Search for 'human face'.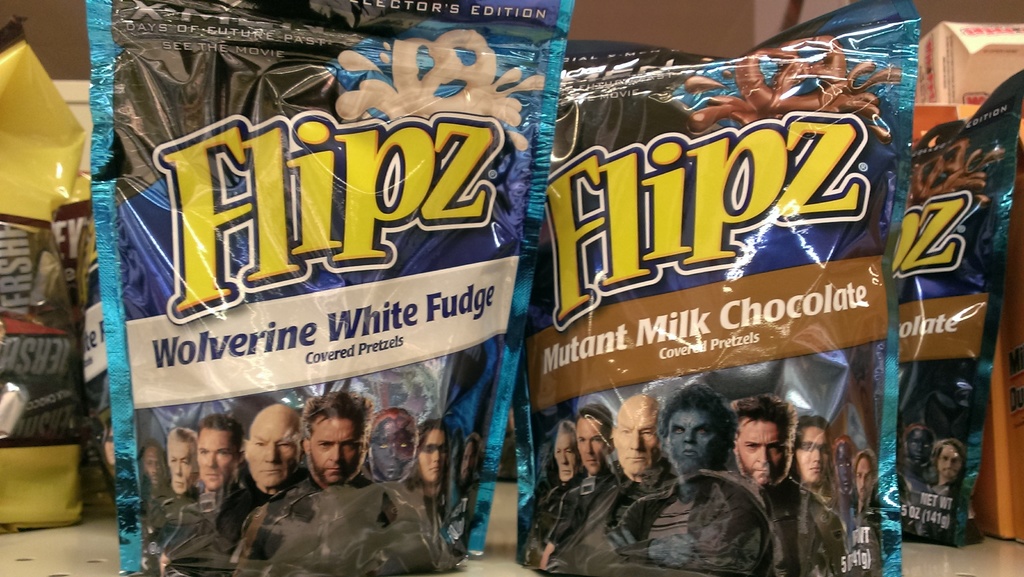
Found at (left=835, top=444, right=853, bottom=496).
